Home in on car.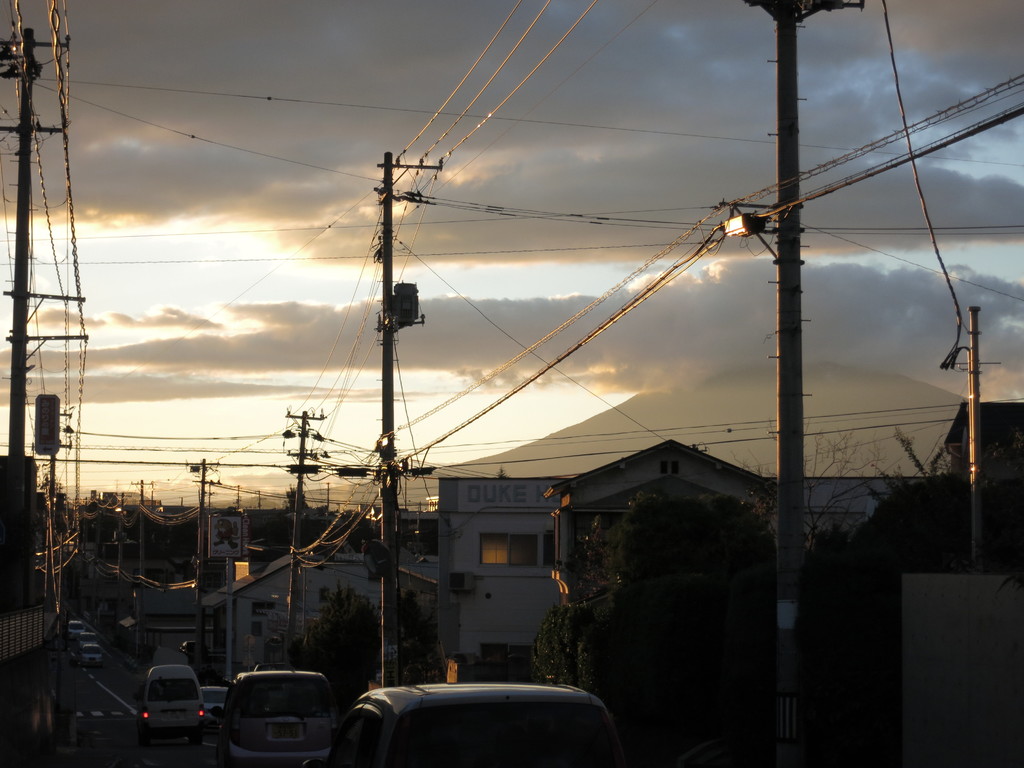
Homed in at (left=134, top=659, right=207, bottom=743).
